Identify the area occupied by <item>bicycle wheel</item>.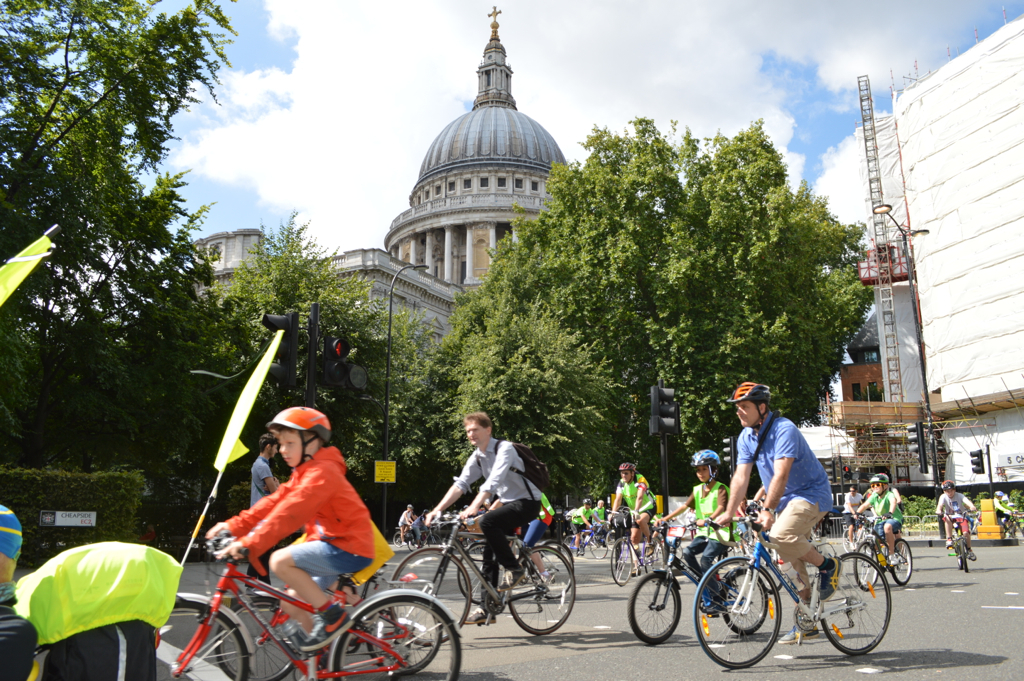
Area: {"x1": 216, "y1": 599, "x2": 303, "y2": 680}.
